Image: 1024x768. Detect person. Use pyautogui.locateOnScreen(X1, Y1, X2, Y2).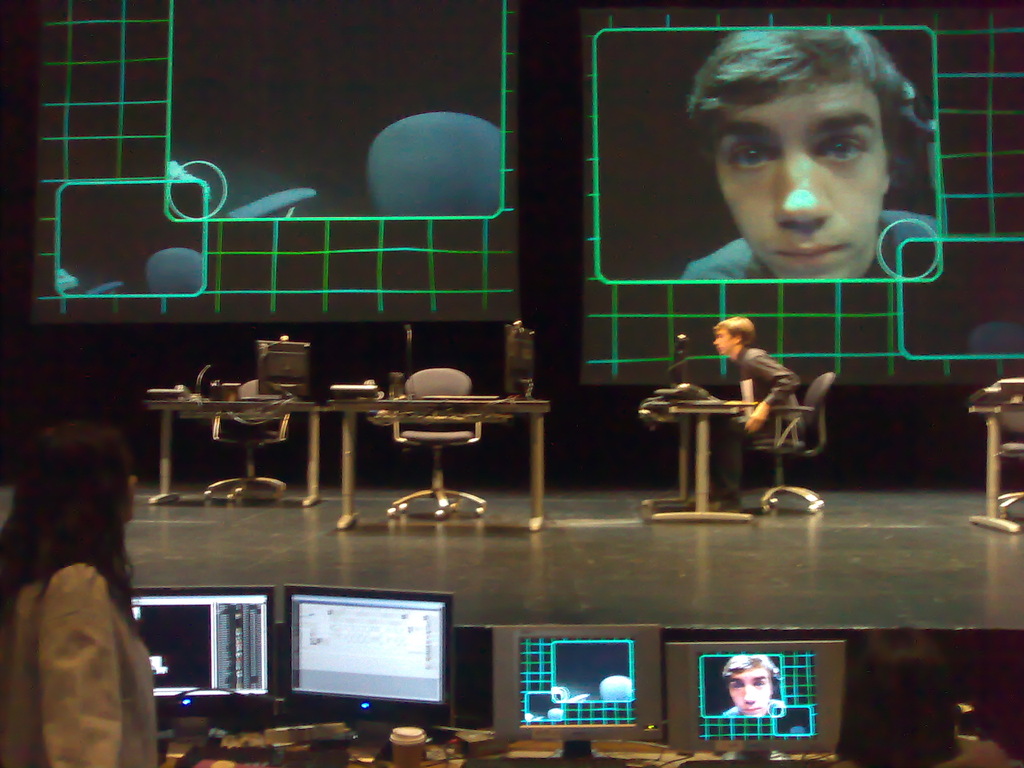
pyautogui.locateOnScreen(683, 318, 807, 511).
